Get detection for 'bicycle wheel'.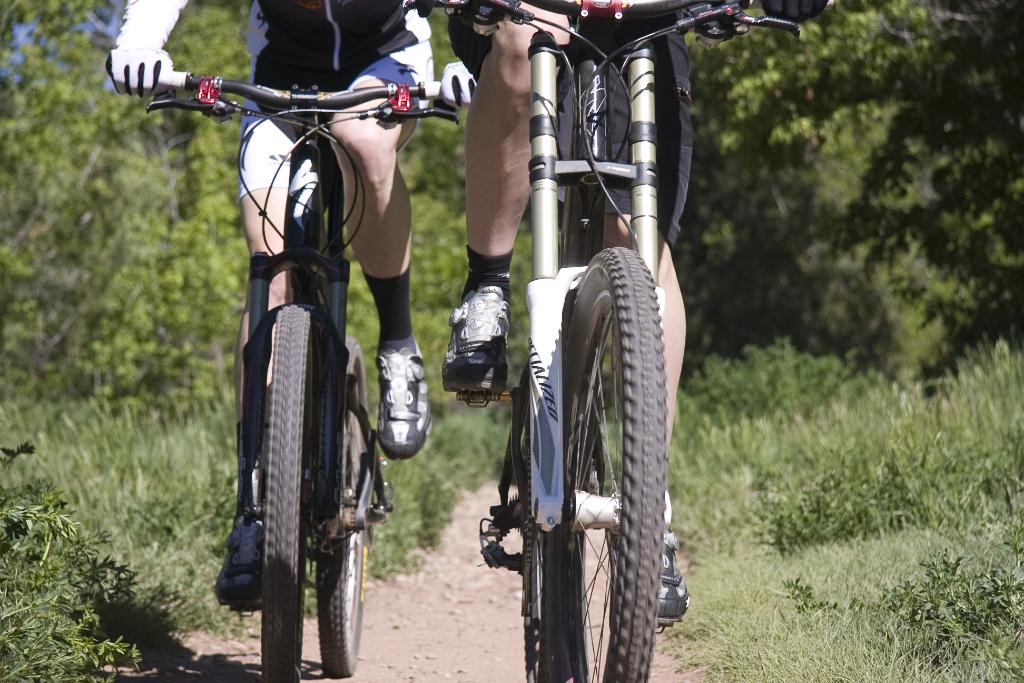
Detection: x1=545, y1=244, x2=670, y2=682.
